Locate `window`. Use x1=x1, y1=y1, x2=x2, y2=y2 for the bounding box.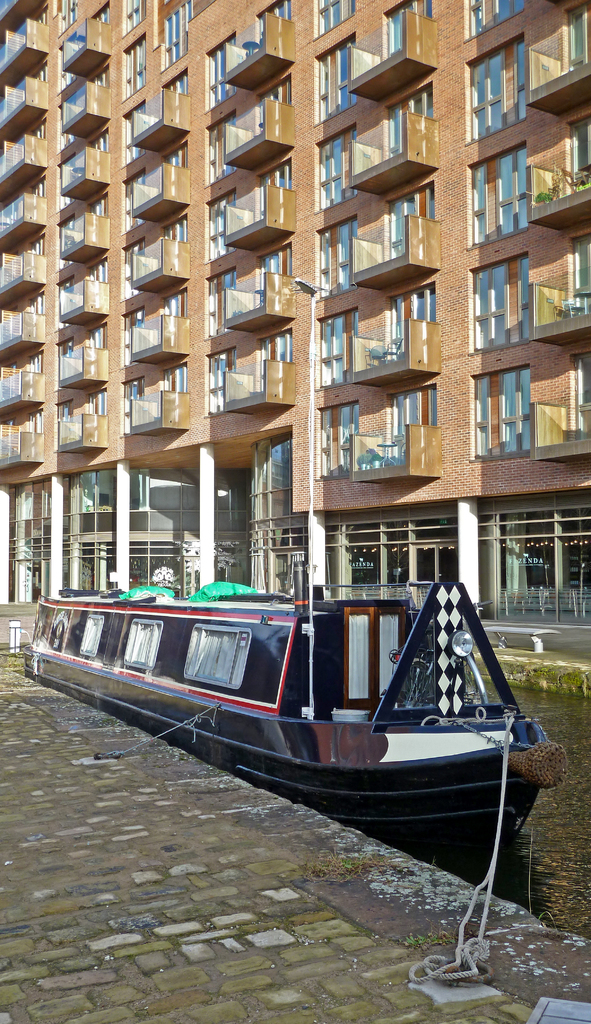
x1=321, y1=212, x2=356, y2=292.
